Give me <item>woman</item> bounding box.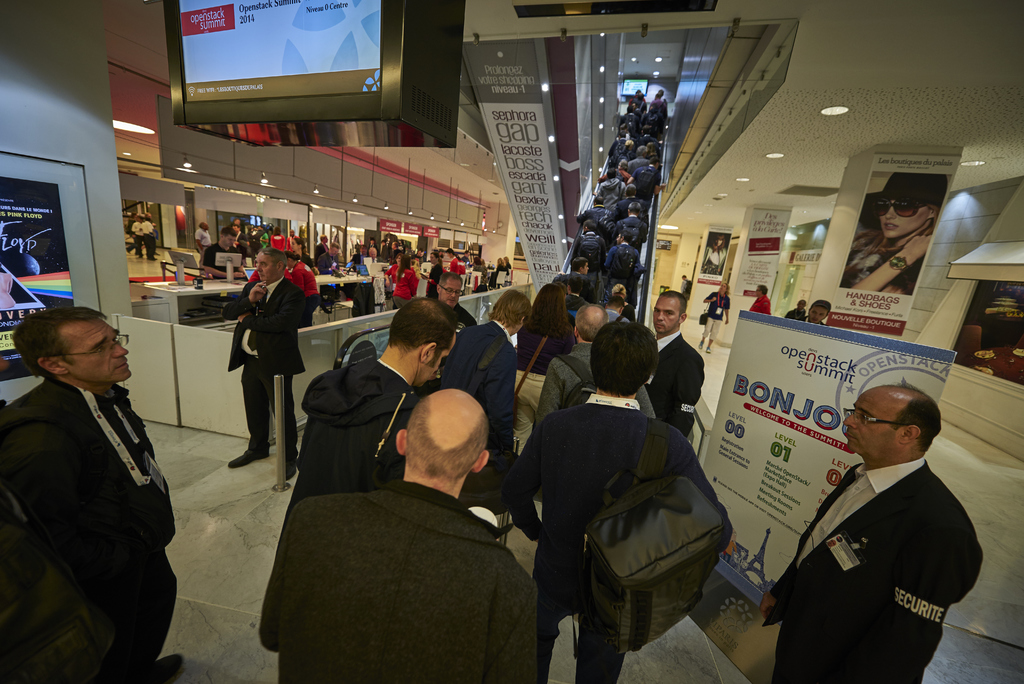
x1=492 y1=257 x2=506 y2=286.
